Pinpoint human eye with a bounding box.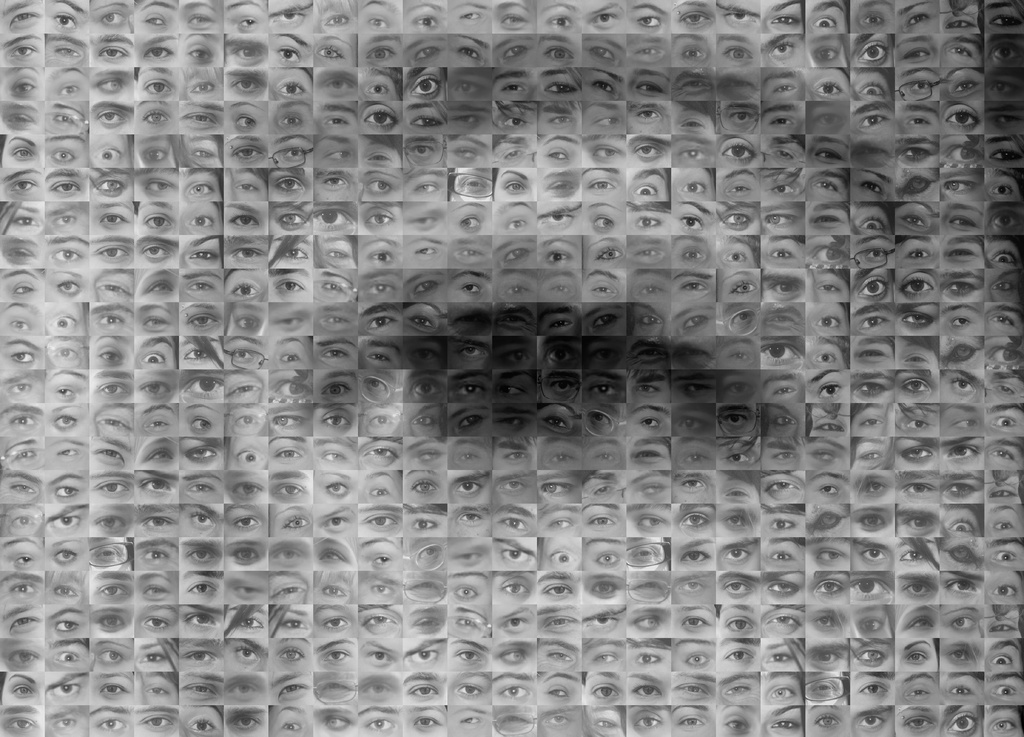
(319, 546, 342, 561).
